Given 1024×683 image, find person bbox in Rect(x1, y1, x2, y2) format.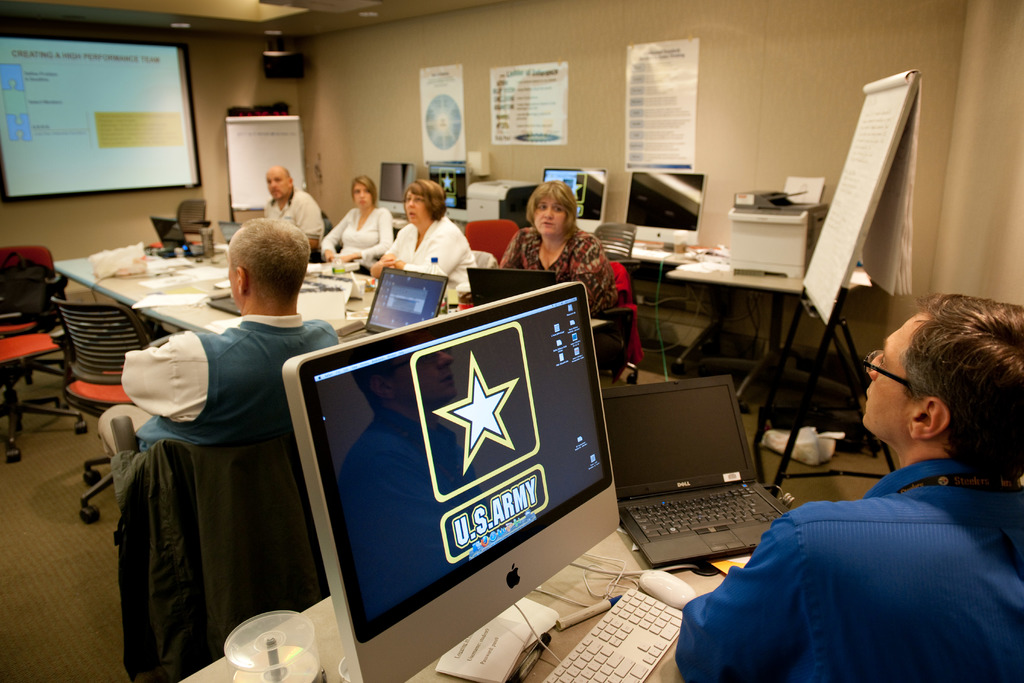
Rect(98, 214, 338, 456).
